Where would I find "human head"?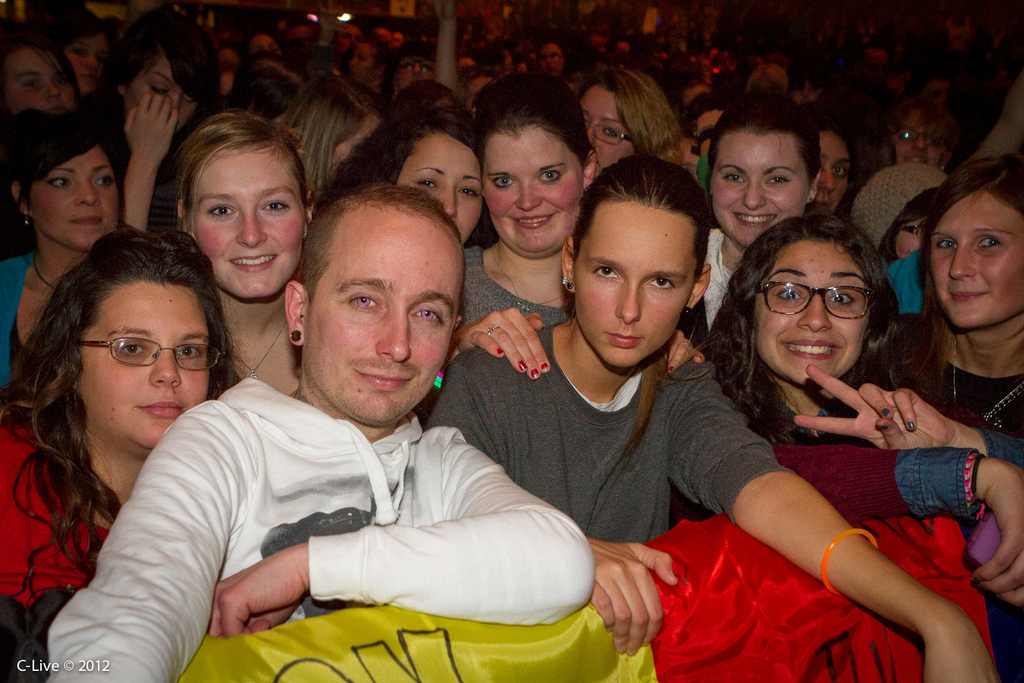
At [458, 61, 501, 101].
